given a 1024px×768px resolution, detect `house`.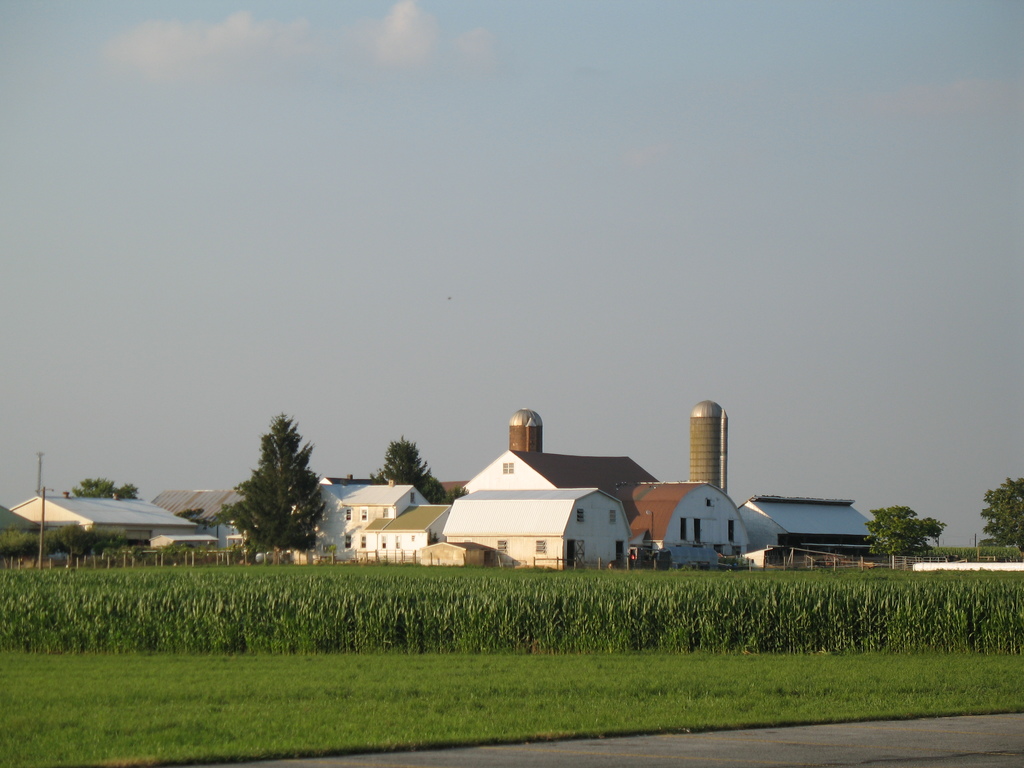
[447, 403, 653, 575].
